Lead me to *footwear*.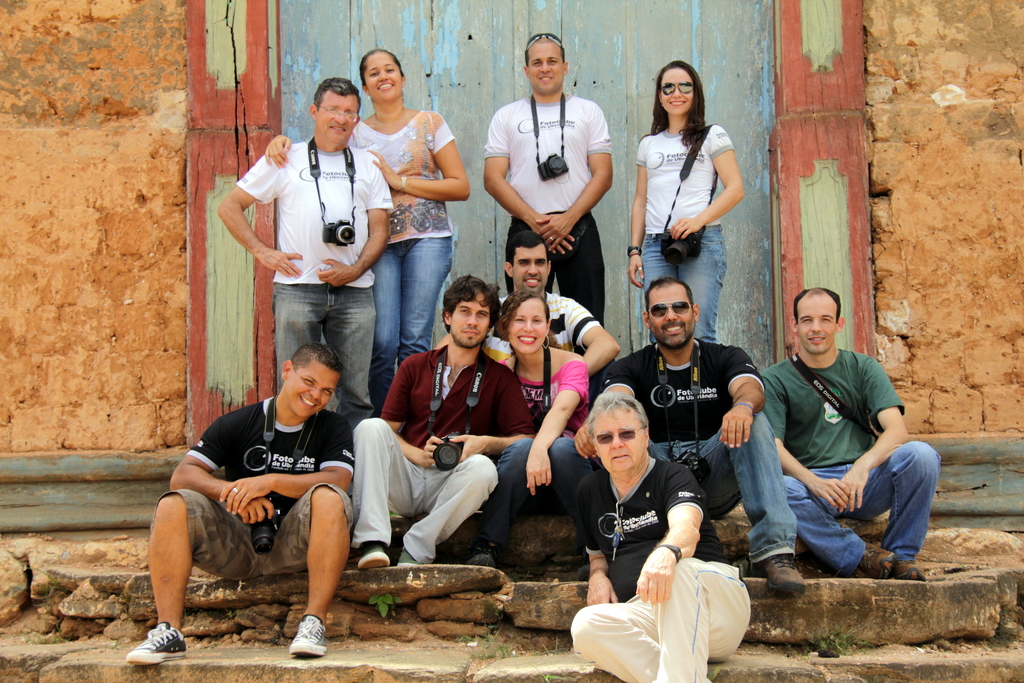
Lead to 292 613 326 659.
